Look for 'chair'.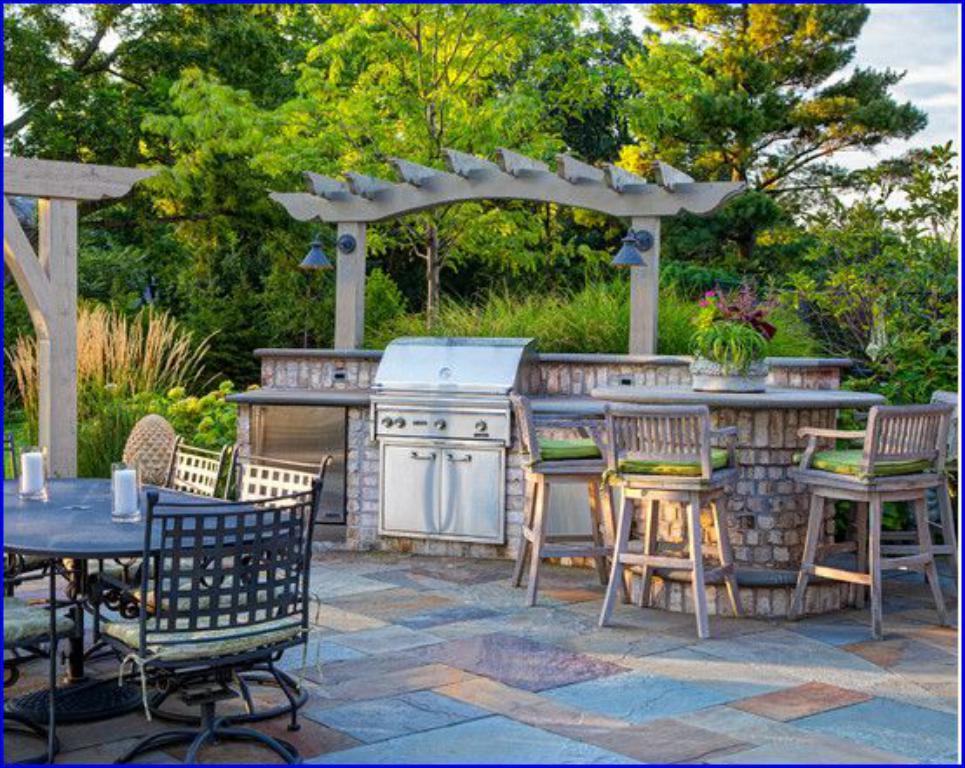
Found: [x1=82, y1=434, x2=233, y2=677].
